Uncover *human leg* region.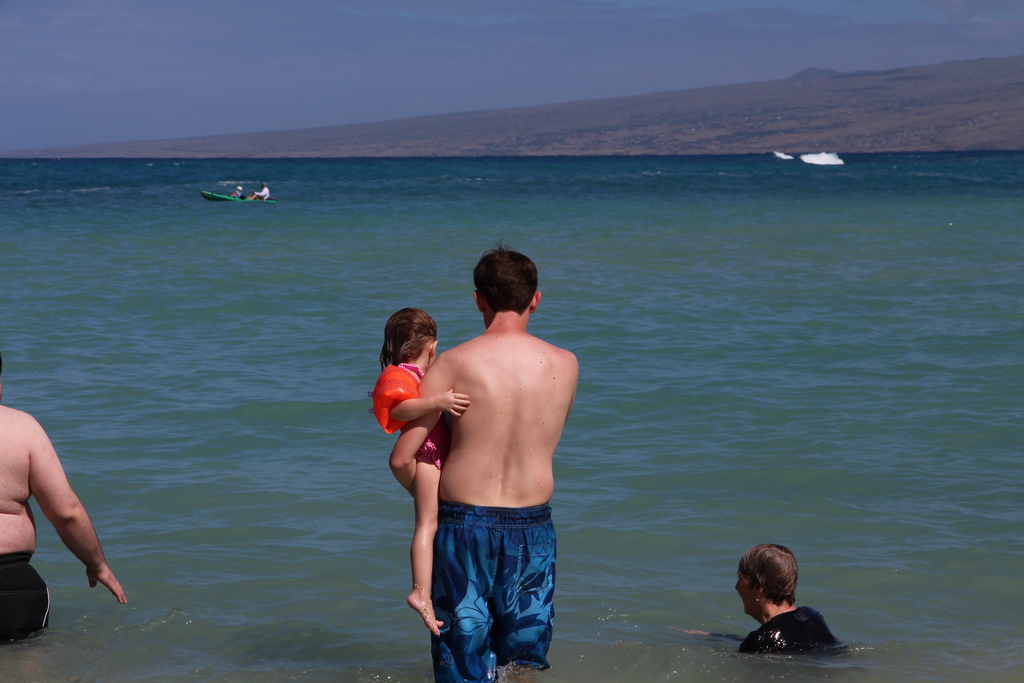
Uncovered: 436:509:505:682.
